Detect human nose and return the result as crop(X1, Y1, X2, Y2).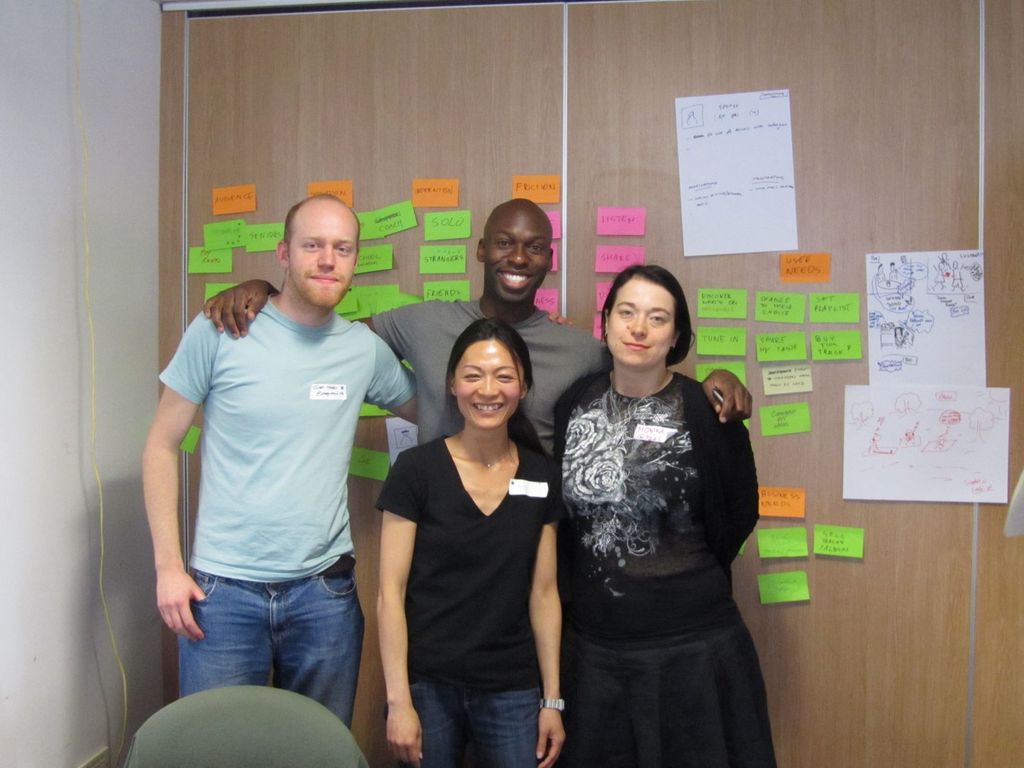
crop(506, 244, 531, 269).
